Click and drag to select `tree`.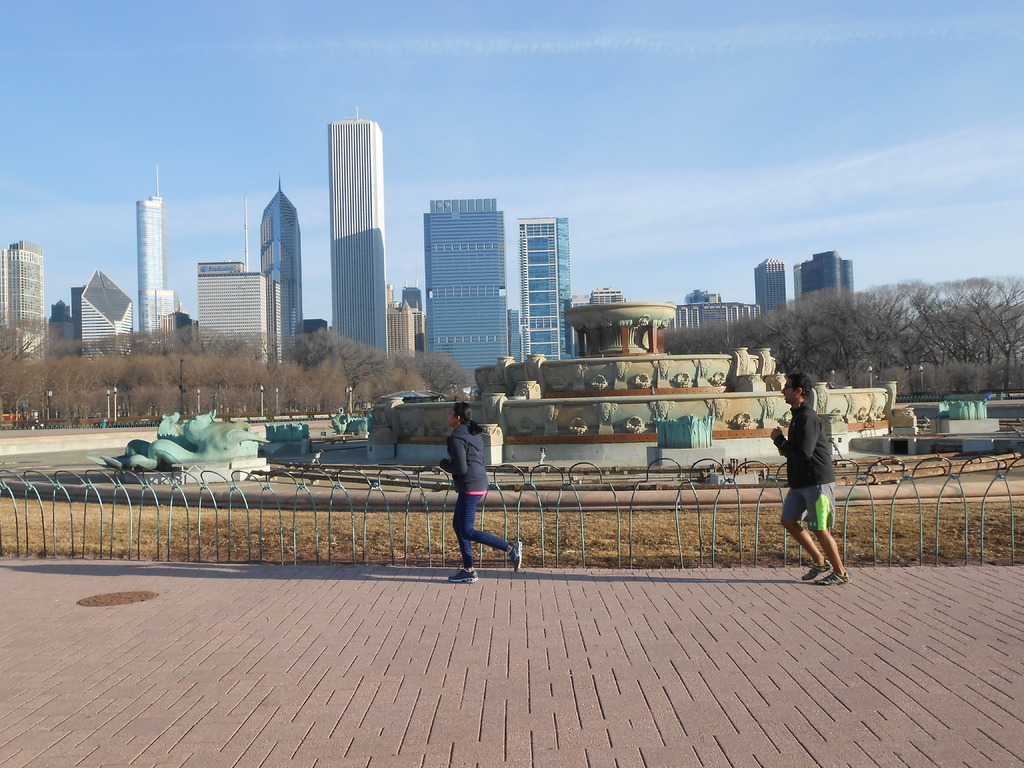
Selection: (380,339,481,404).
